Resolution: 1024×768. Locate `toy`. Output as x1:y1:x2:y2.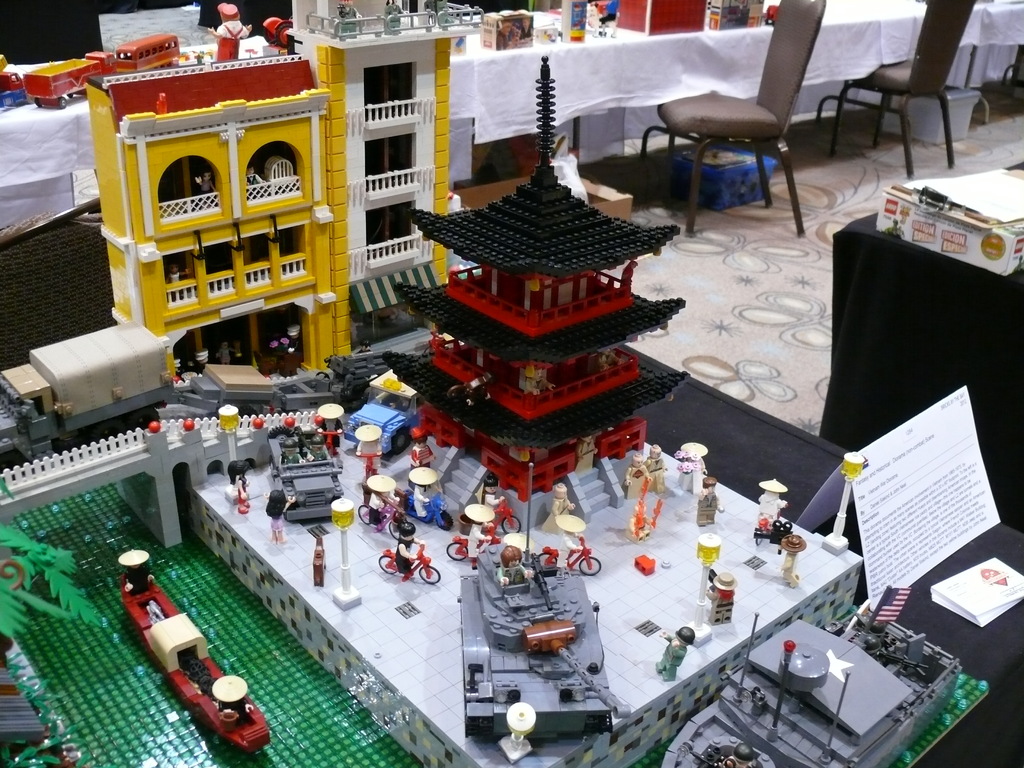
632:556:653:575.
